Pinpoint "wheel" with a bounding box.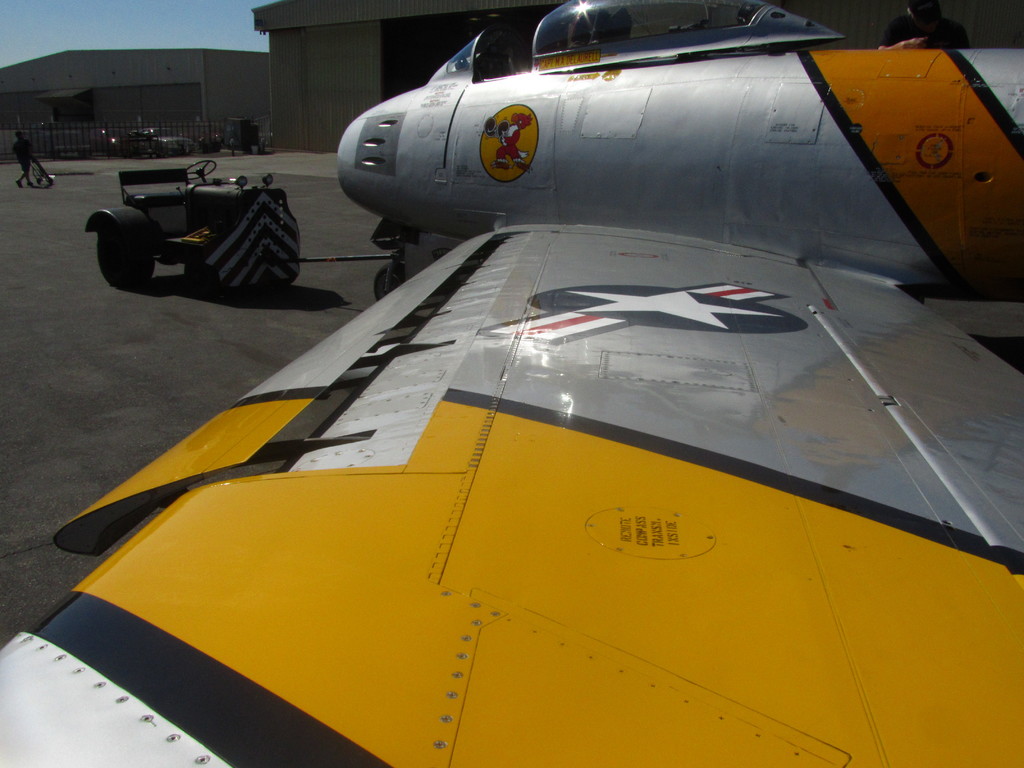
(left=49, top=150, right=58, bottom=158).
